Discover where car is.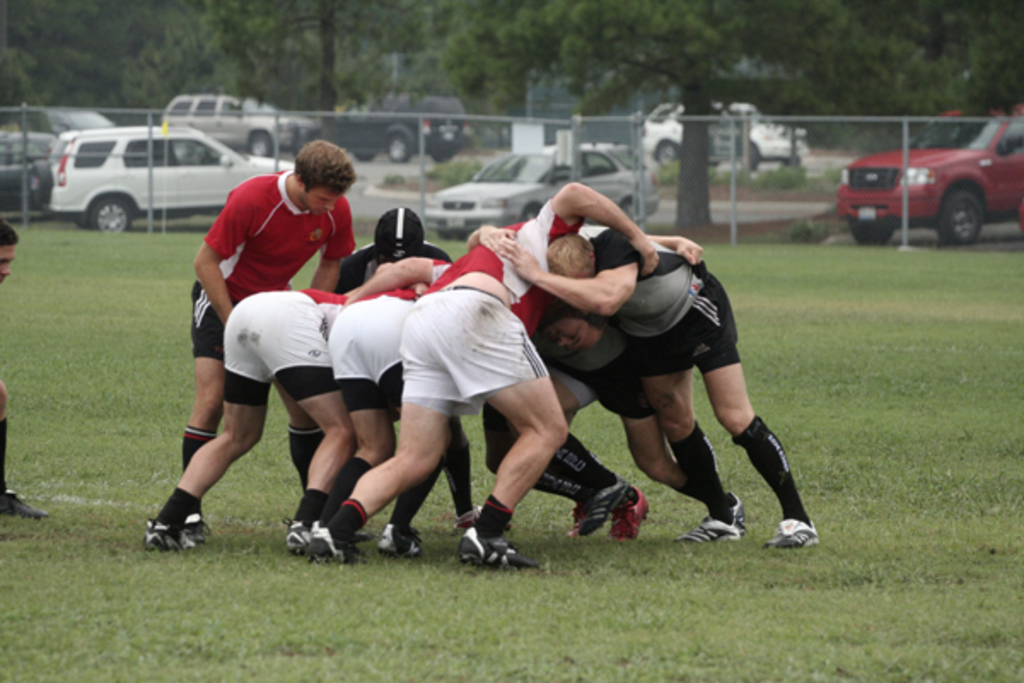
Discovered at left=647, top=96, right=814, bottom=181.
